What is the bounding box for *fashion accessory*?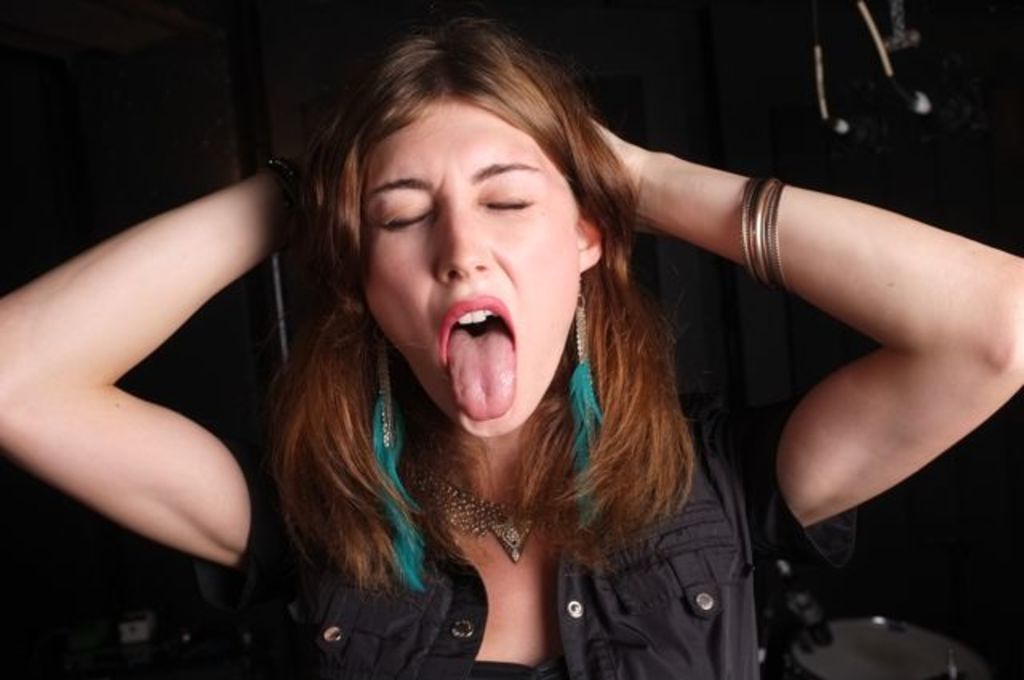
{"left": 741, "top": 170, "right": 790, "bottom": 296}.
